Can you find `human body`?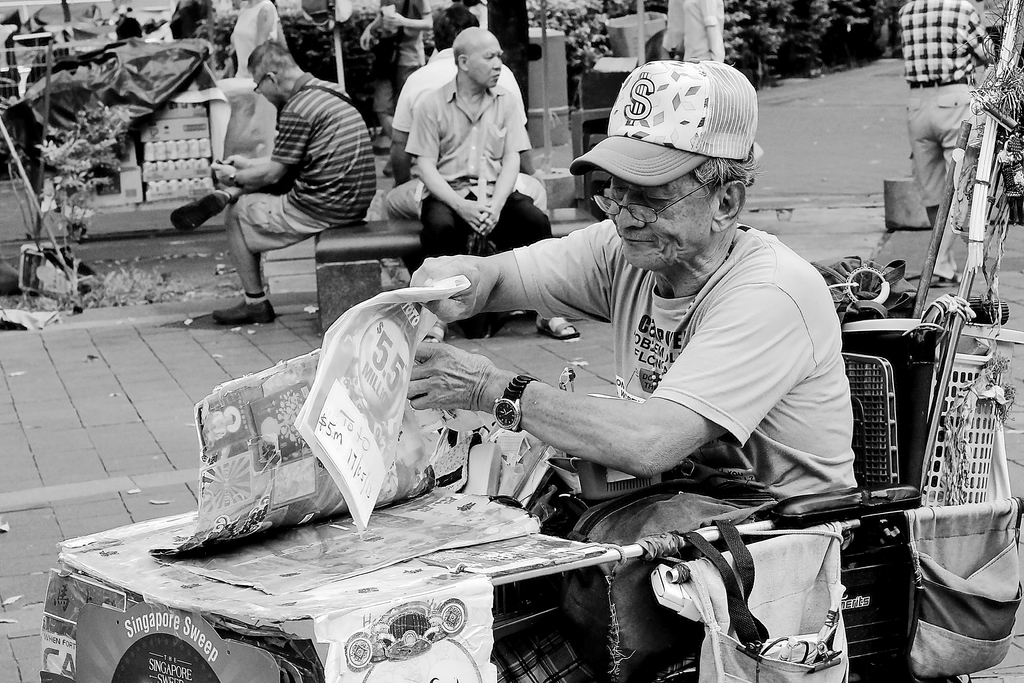
Yes, bounding box: 402/65/831/678.
